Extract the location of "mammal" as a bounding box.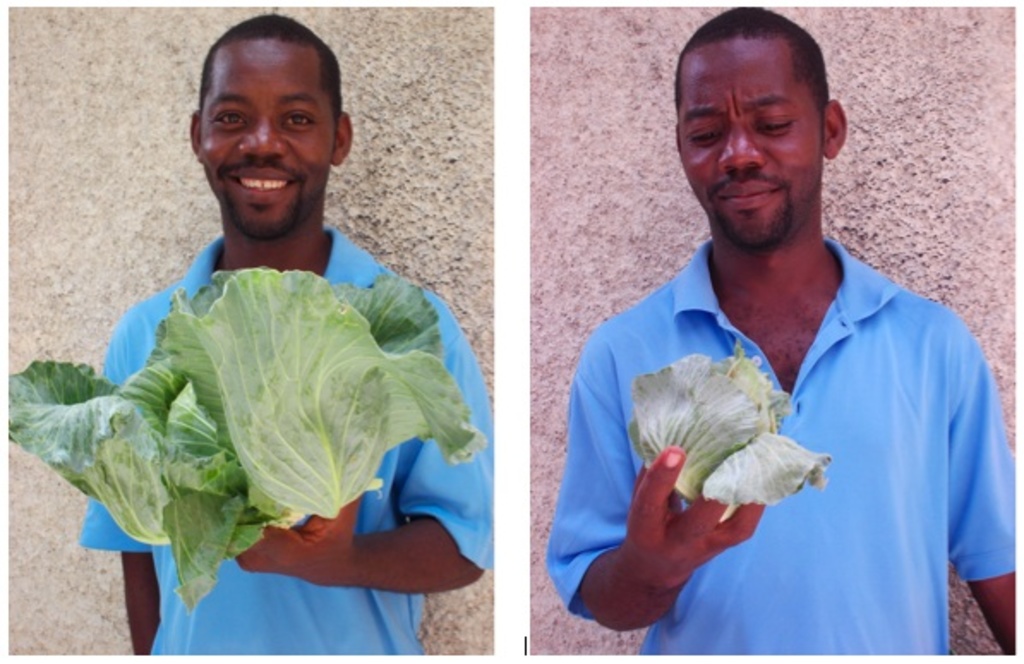
{"x1": 79, "y1": 14, "x2": 492, "y2": 654}.
